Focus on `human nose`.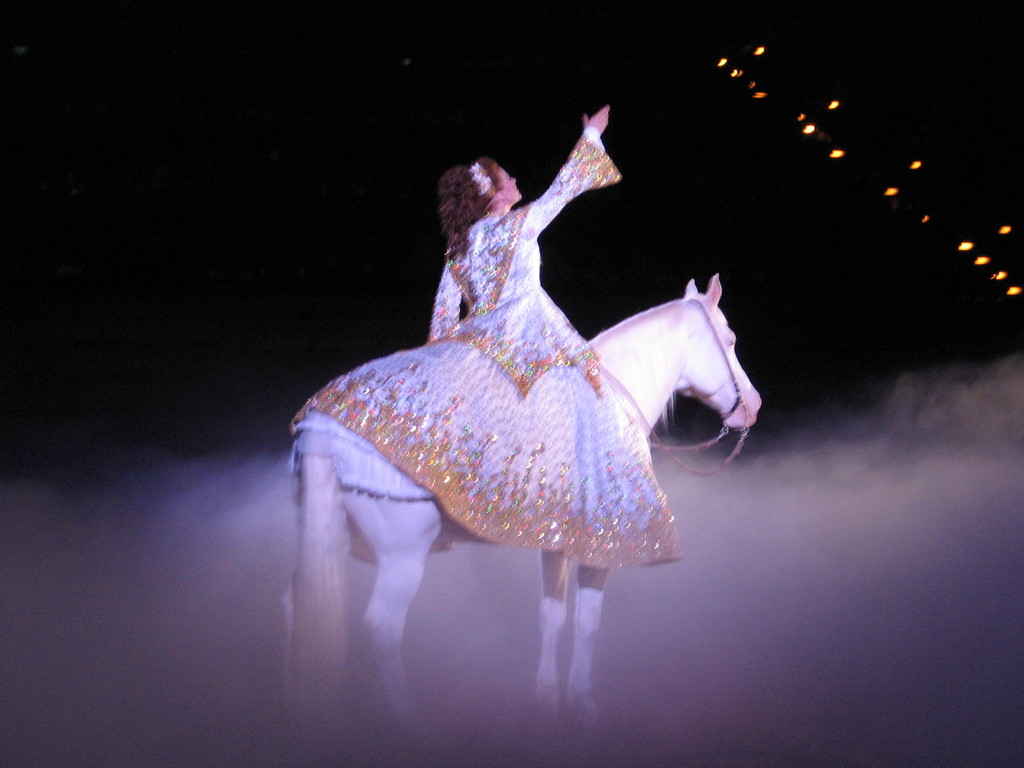
Focused at l=509, t=174, r=517, b=182.
